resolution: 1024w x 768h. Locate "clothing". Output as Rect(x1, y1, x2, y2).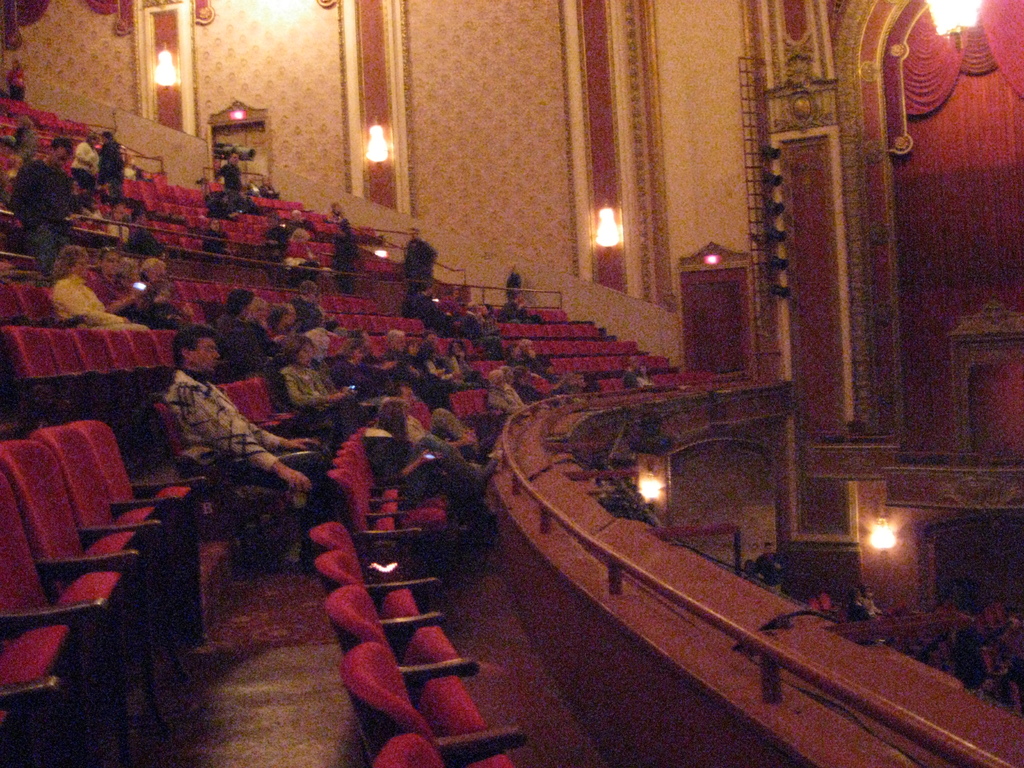
Rect(506, 378, 549, 406).
